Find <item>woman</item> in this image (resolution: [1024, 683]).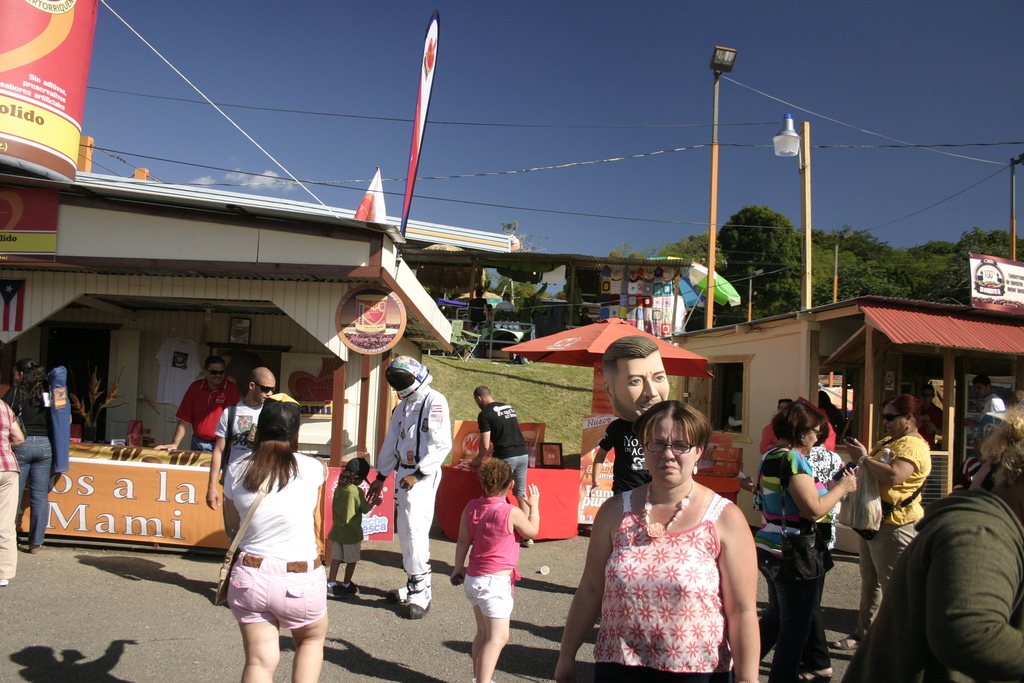
[0,399,25,585].
